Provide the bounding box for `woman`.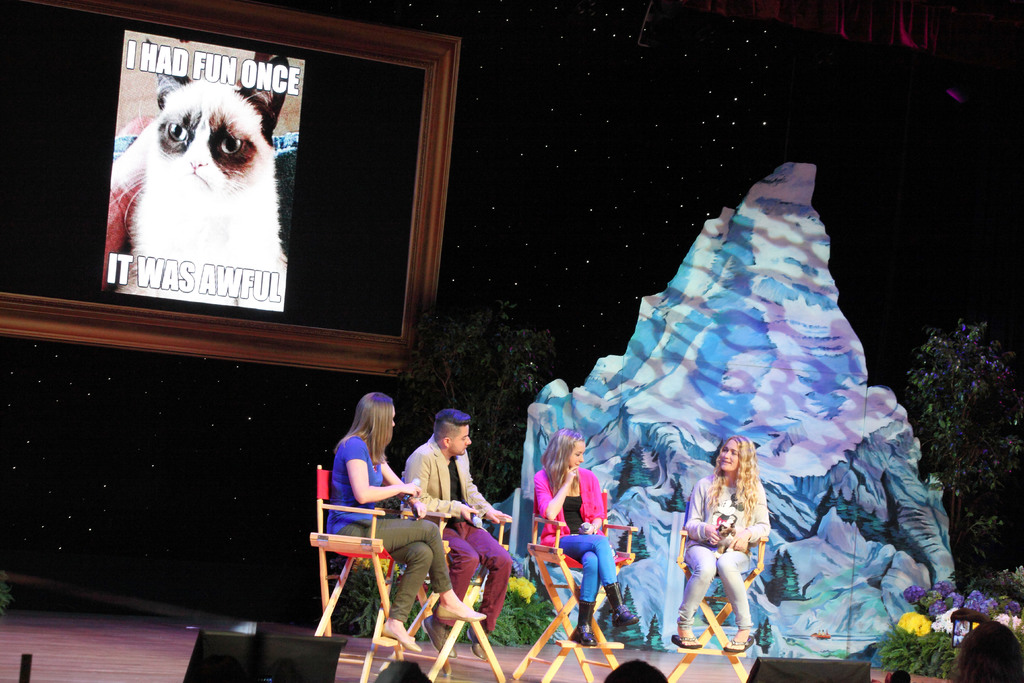
locate(684, 427, 780, 659).
